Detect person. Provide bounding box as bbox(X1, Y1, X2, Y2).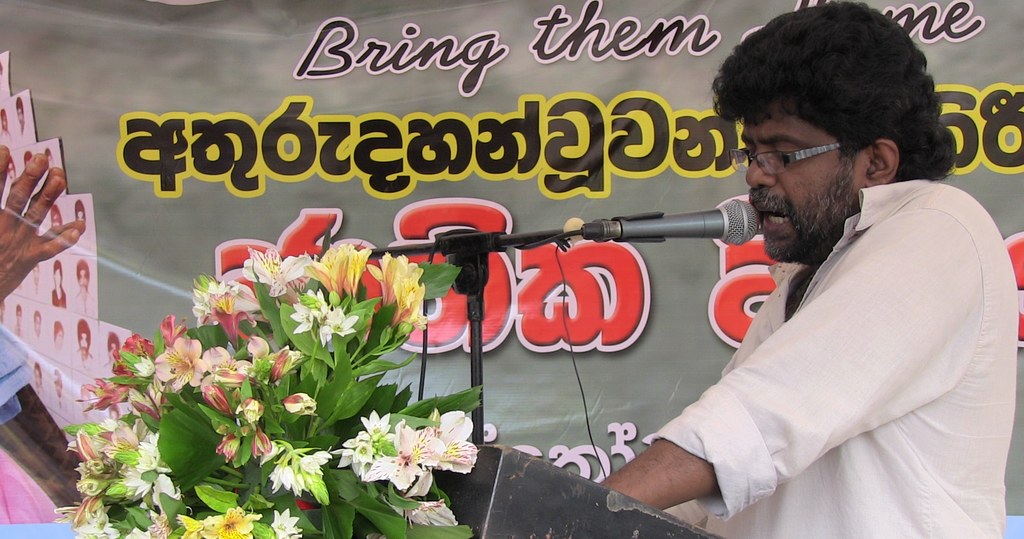
bbox(4, 157, 17, 189).
